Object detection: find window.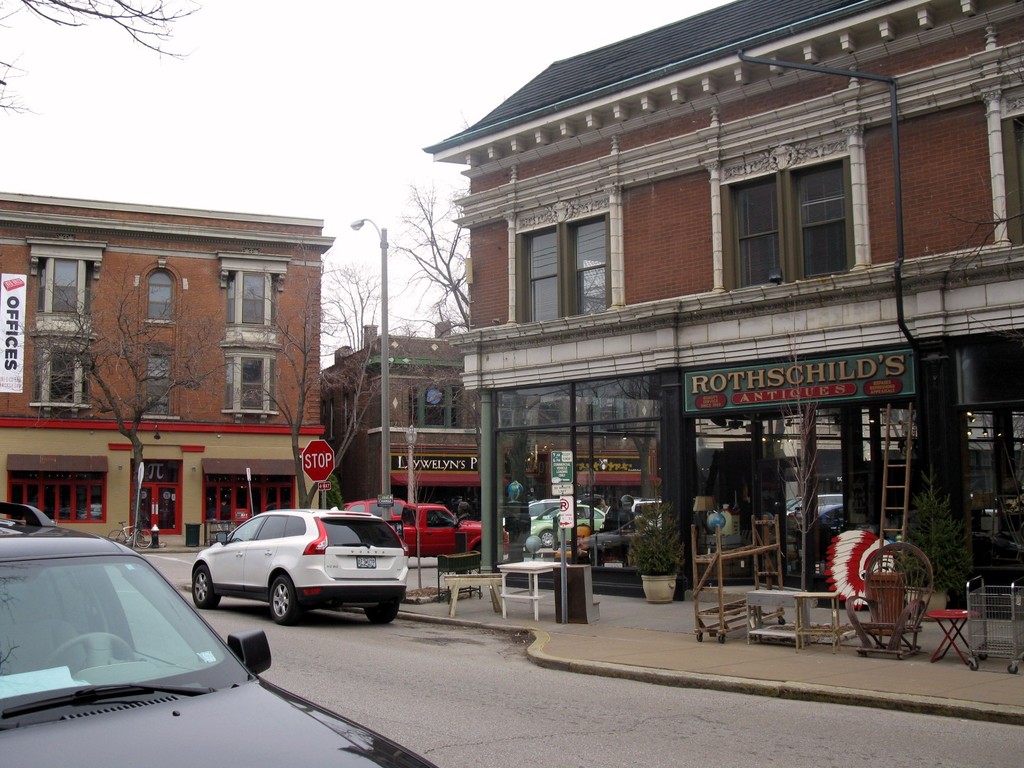
(x1=729, y1=154, x2=852, y2=288).
